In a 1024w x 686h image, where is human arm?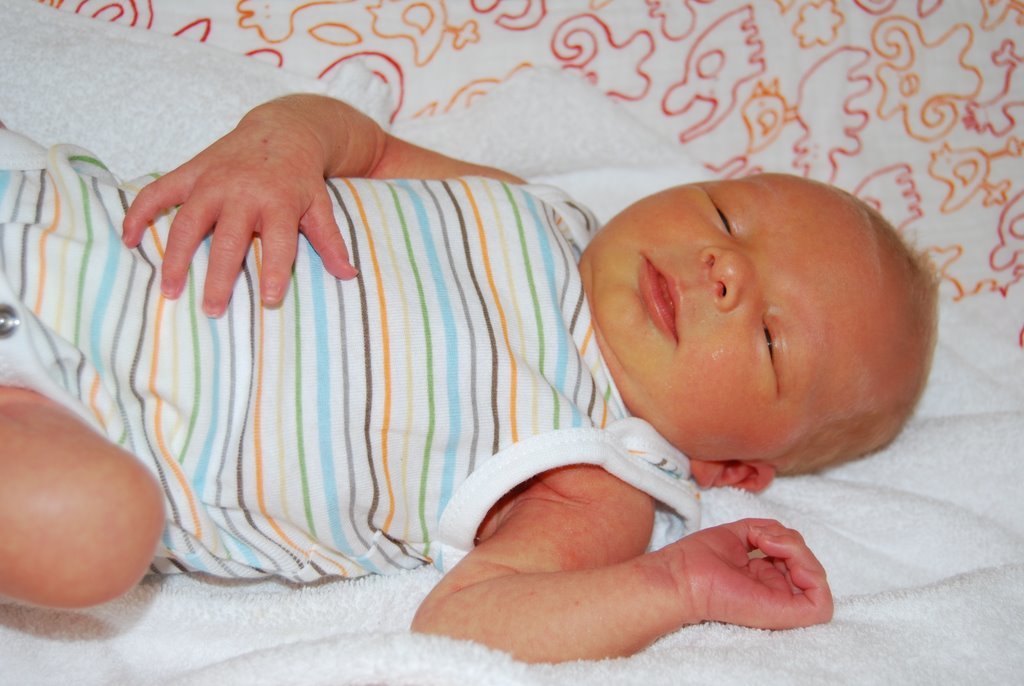
(406,436,842,683).
